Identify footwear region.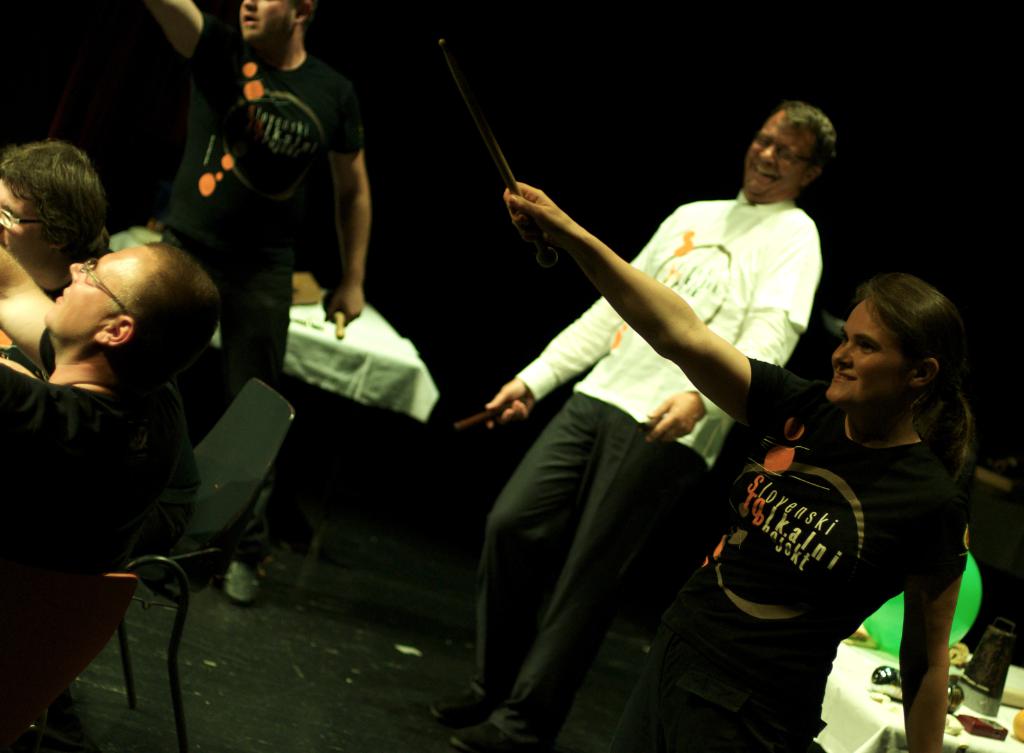
Region: <box>452,712,536,752</box>.
